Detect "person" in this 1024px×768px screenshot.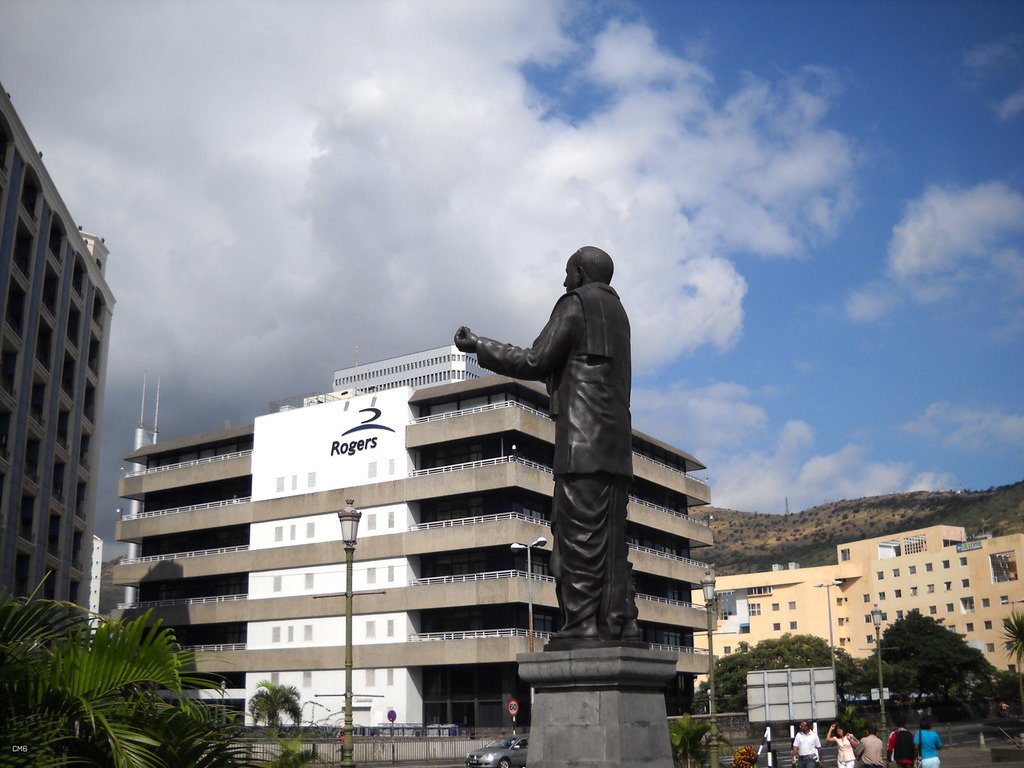
Detection: bbox=[455, 250, 642, 643].
